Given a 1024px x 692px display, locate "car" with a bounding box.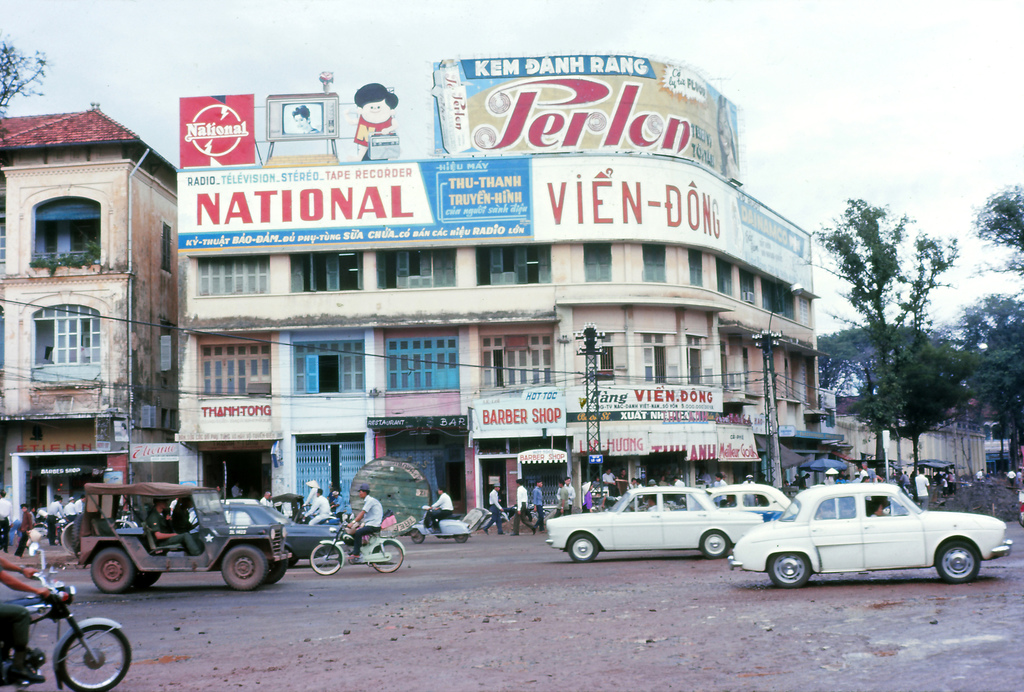
Located: (left=726, top=483, right=1013, bottom=591).
